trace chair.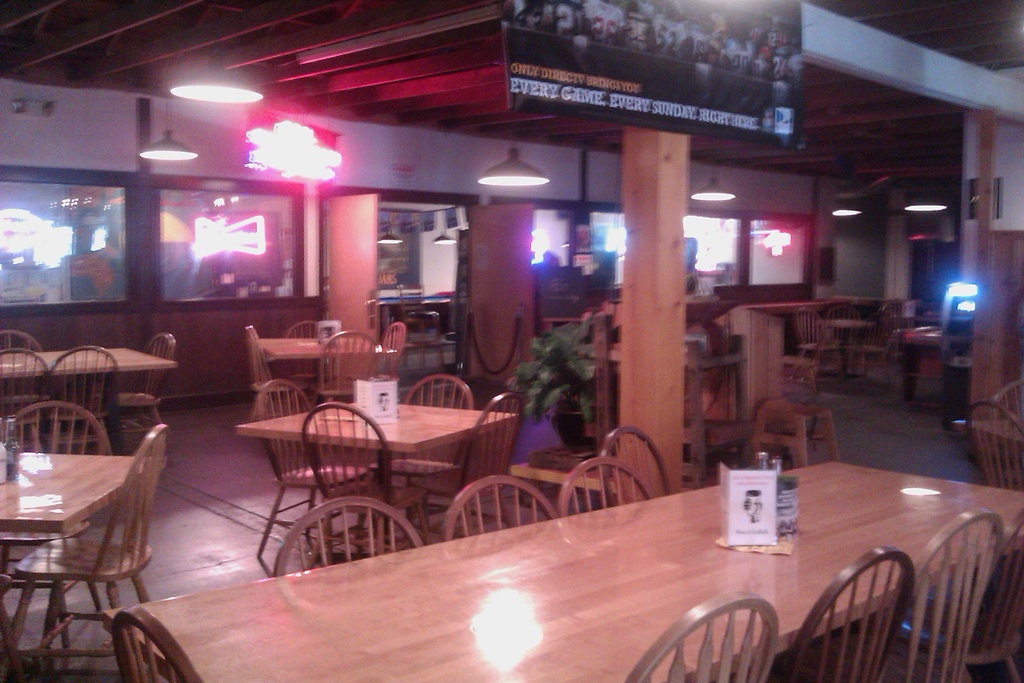
Traced to [left=381, top=324, right=399, bottom=383].
